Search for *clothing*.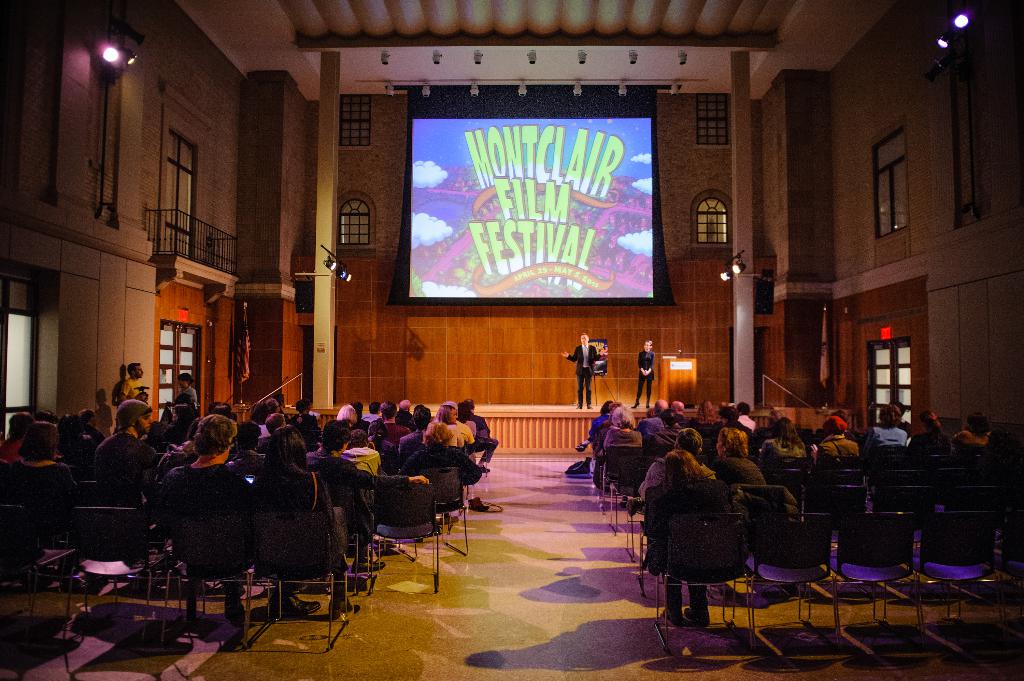
Found at bbox=(641, 475, 708, 570).
